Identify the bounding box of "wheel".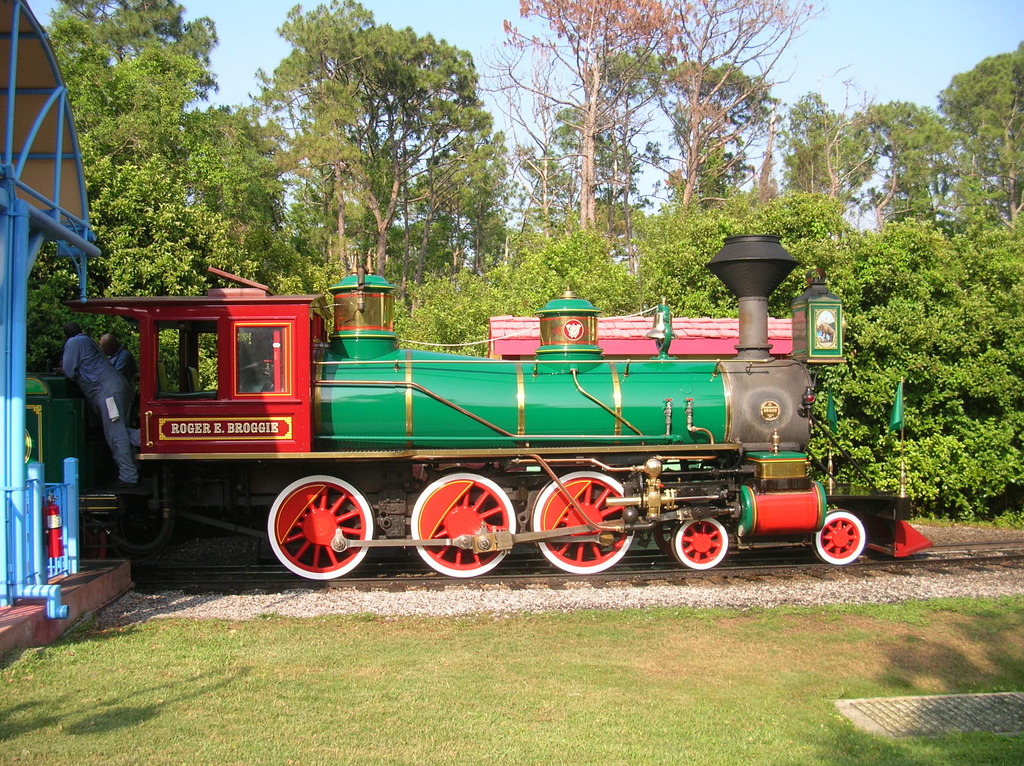
525,474,639,576.
